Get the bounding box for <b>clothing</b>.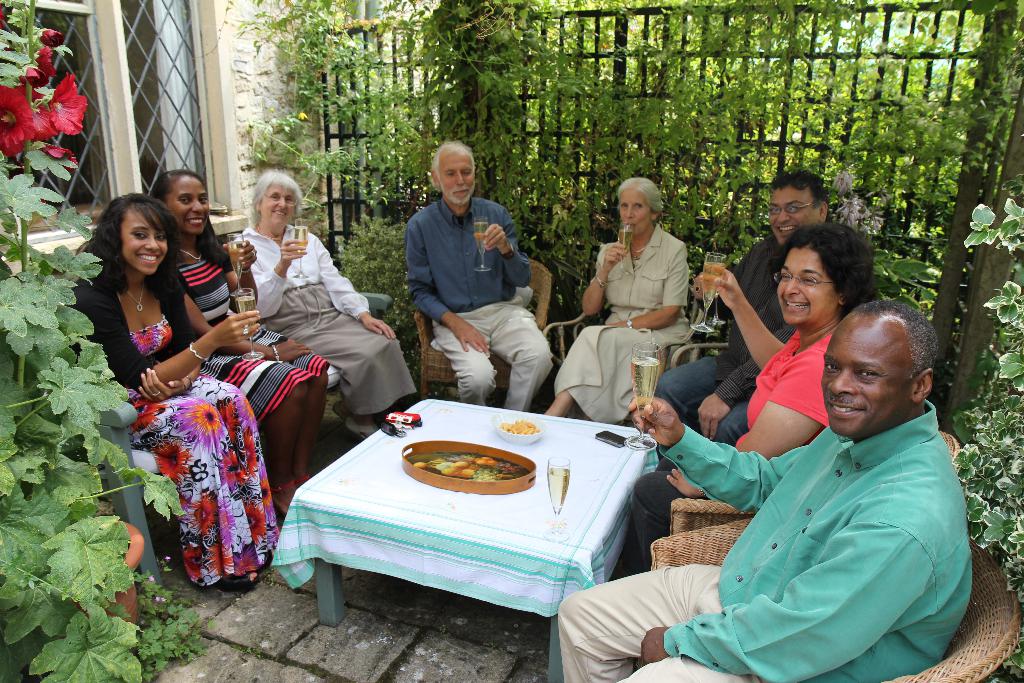
[553, 223, 695, 415].
